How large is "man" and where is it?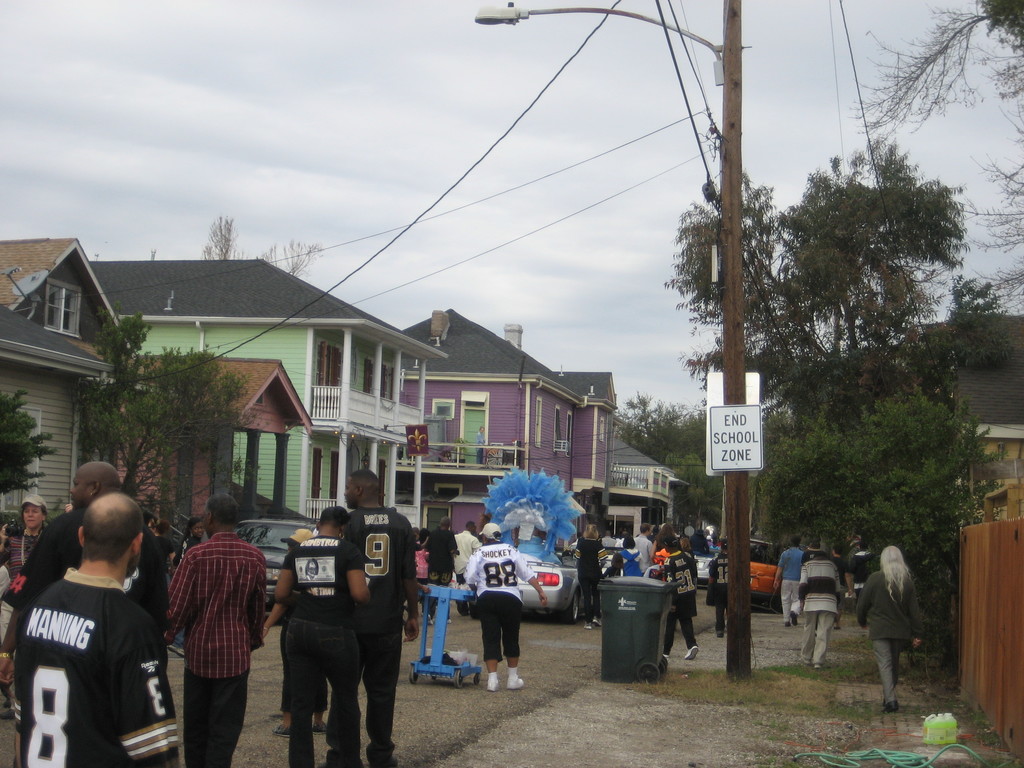
Bounding box: [x1=475, y1=426, x2=486, y2=463].
